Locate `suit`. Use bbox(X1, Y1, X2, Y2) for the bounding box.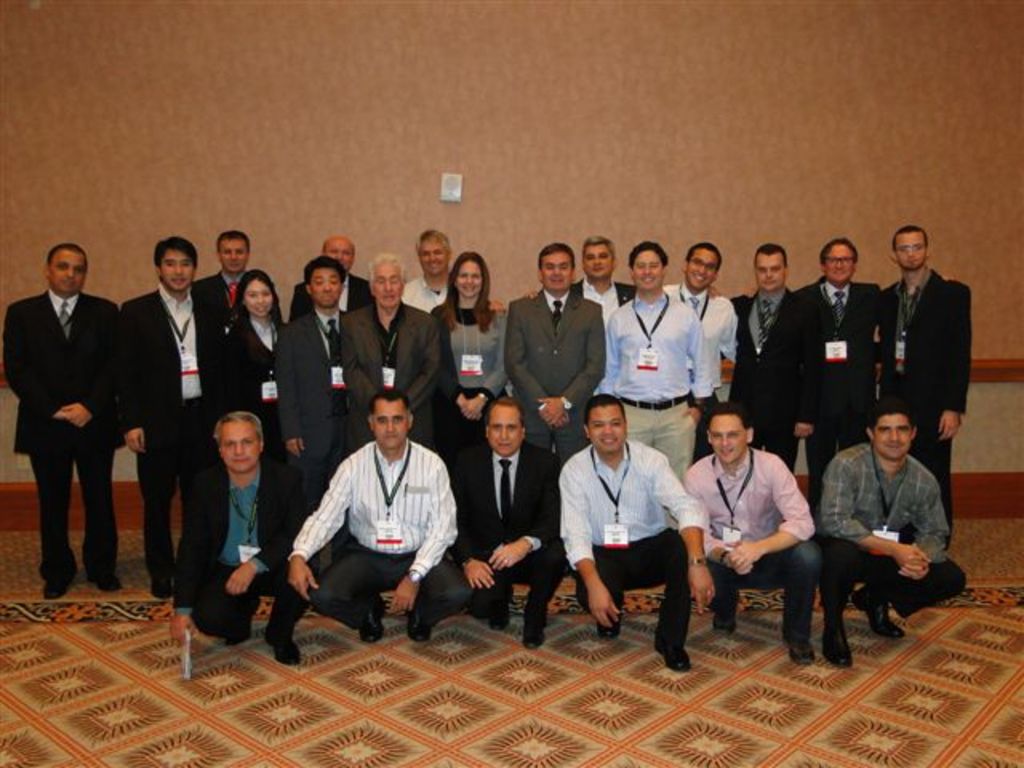
bbox(272, 307, 349, 514).
